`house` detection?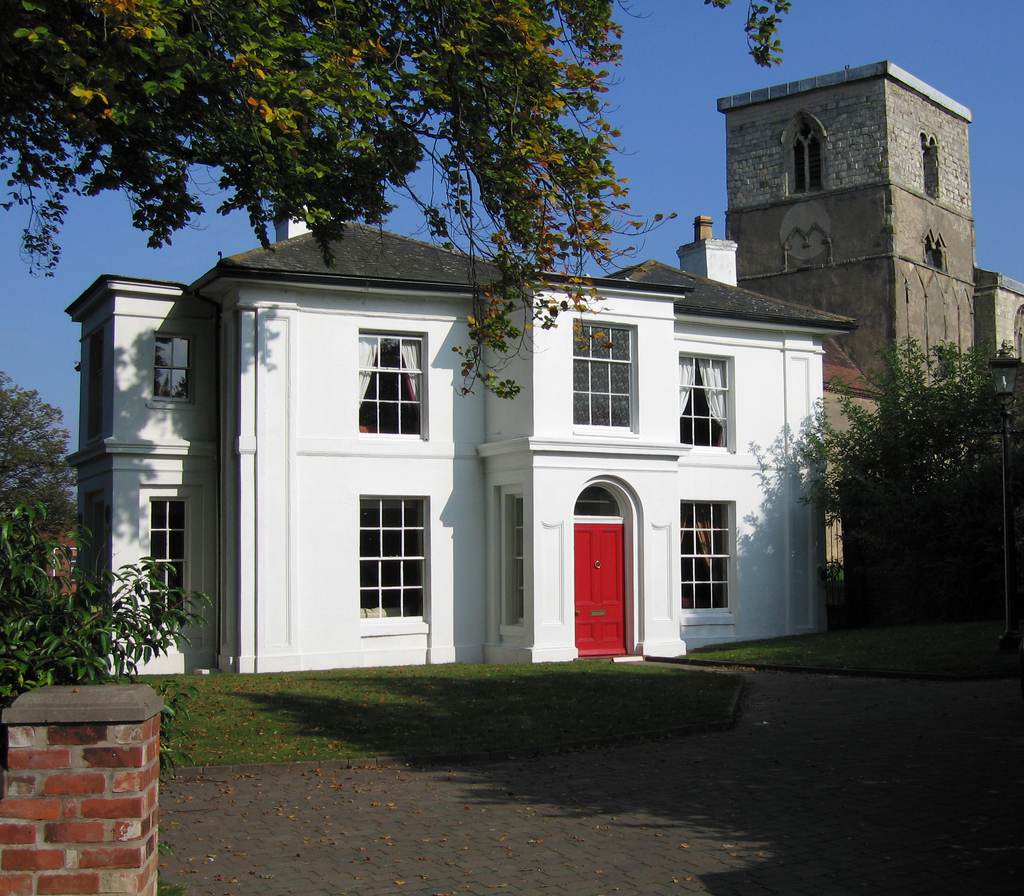
left=711, top=50, right=982, bottom=463
